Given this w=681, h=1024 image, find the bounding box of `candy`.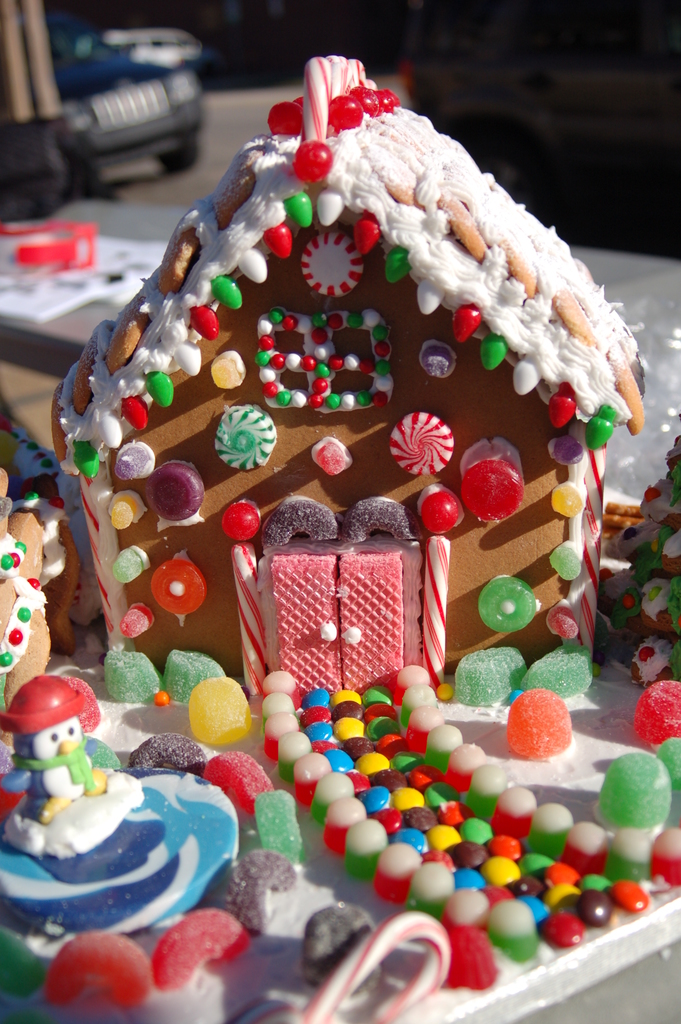
<box>451,426,527,524</box>.
